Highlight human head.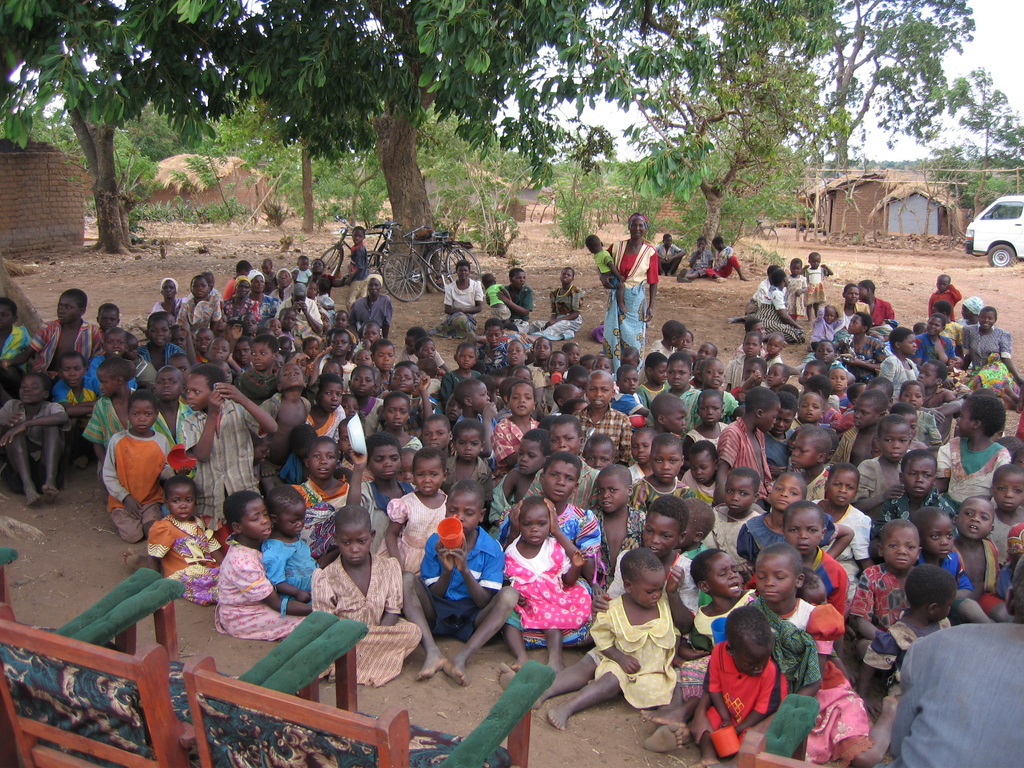
Highlighted region: 639:497:691:554.
